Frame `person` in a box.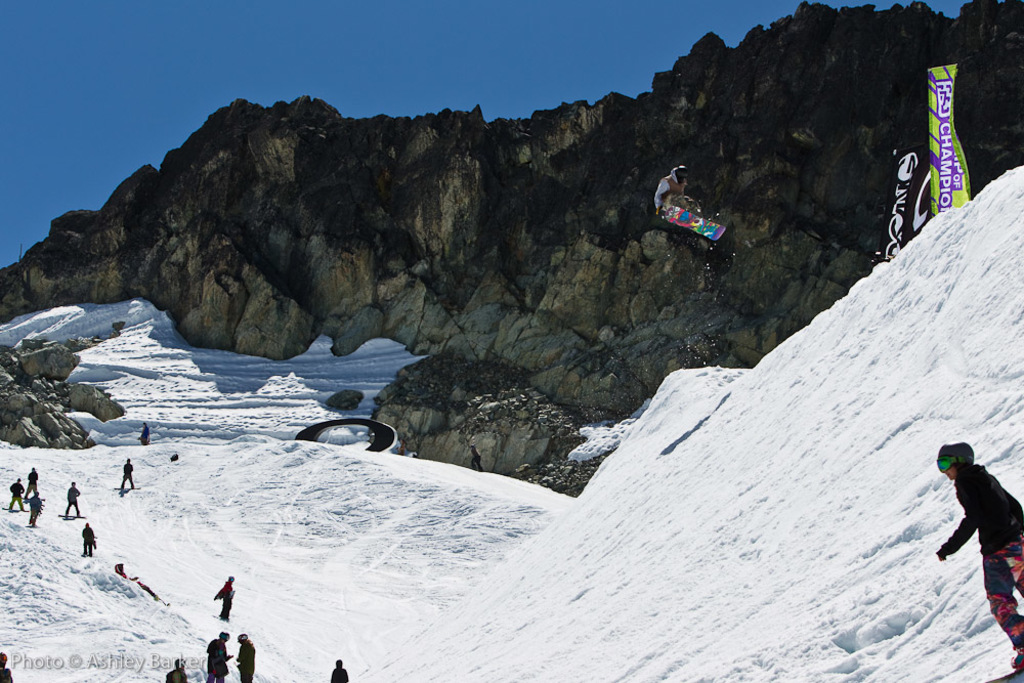
60,480,82,521.
